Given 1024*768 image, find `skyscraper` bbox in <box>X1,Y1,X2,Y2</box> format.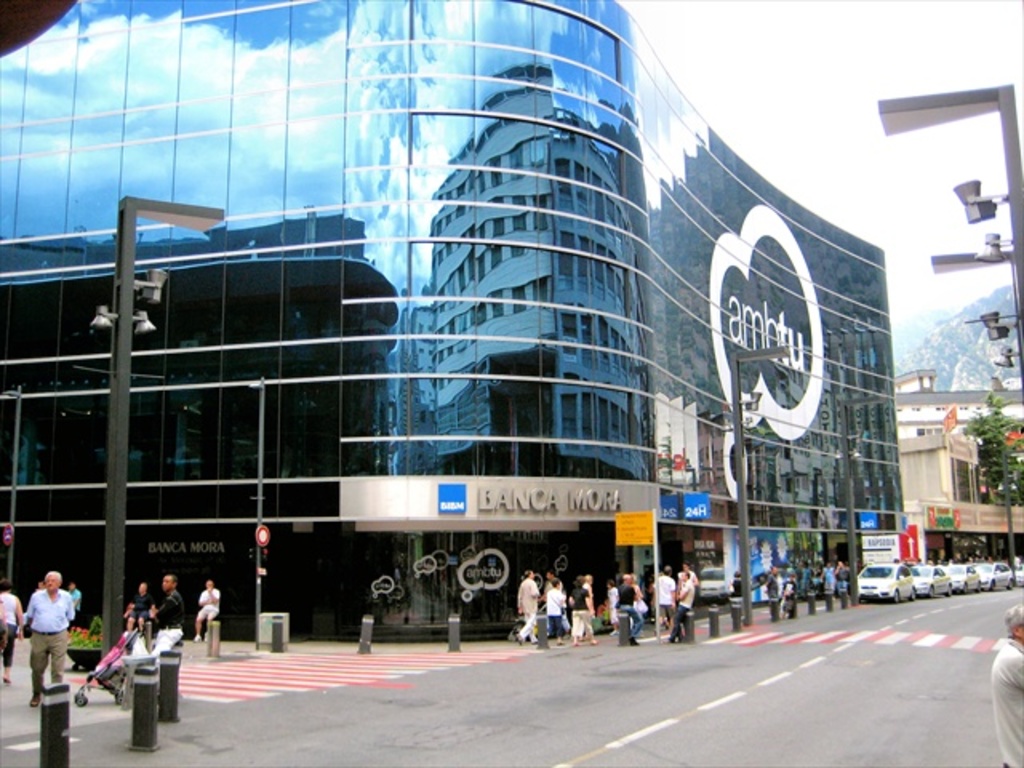
<box>0,0,906,630</box>.
